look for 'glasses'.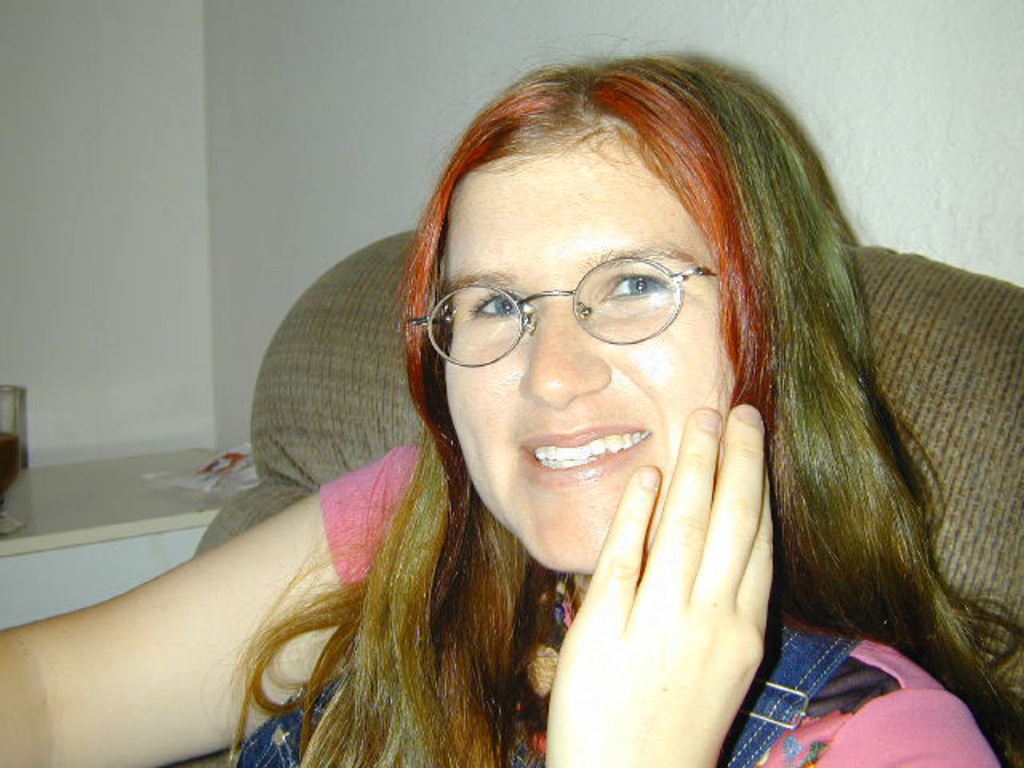
Found: <box>406,253,720,366</box>.
